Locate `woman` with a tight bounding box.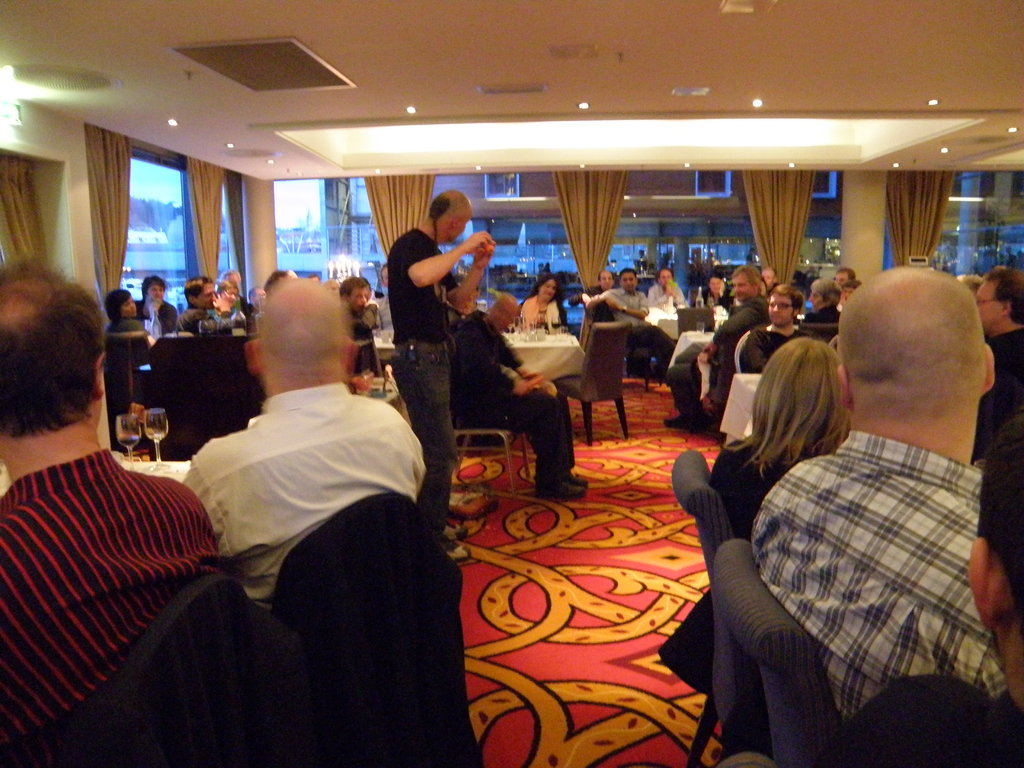
109, 287, 151, 339.
